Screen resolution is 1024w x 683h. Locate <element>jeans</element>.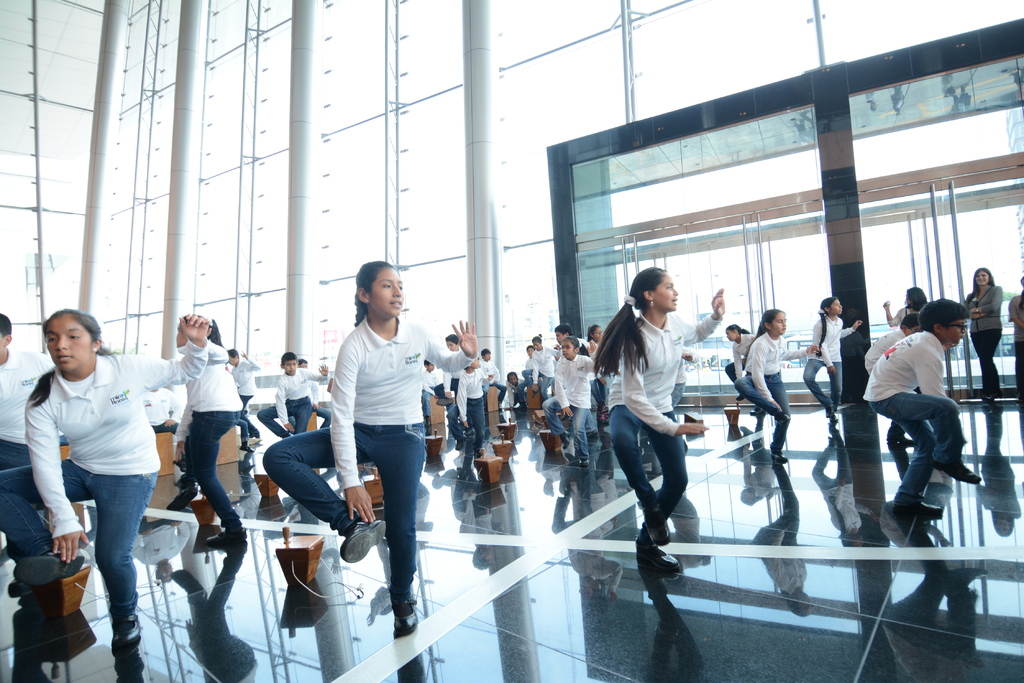
bbox(26, 446, 160, 665).
